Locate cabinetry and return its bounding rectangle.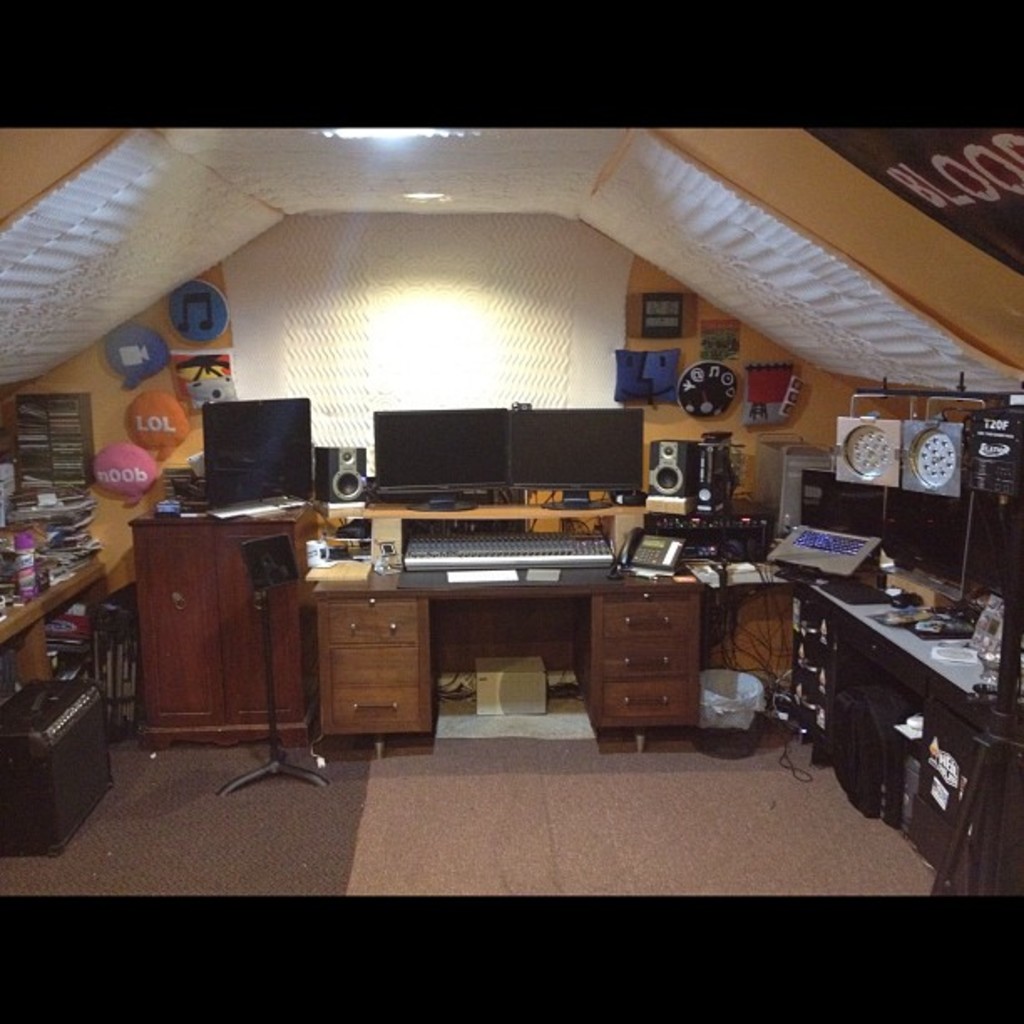
326, 653, 428, 733.
